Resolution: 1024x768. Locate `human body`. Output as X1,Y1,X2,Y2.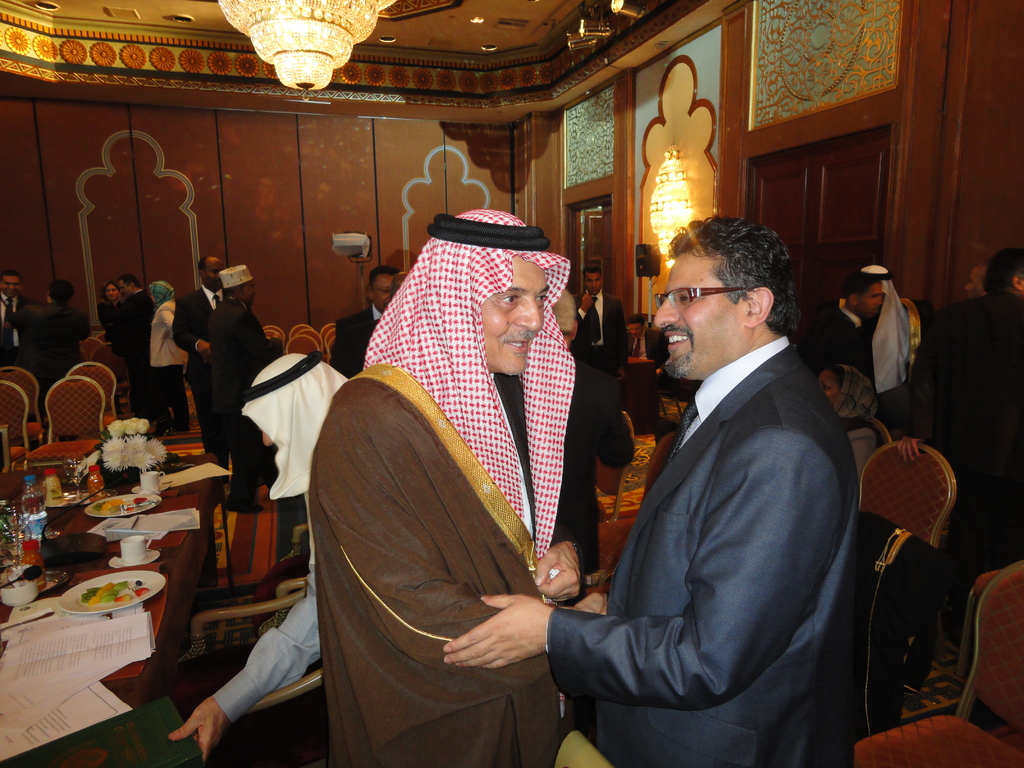
209,300,282,514.
